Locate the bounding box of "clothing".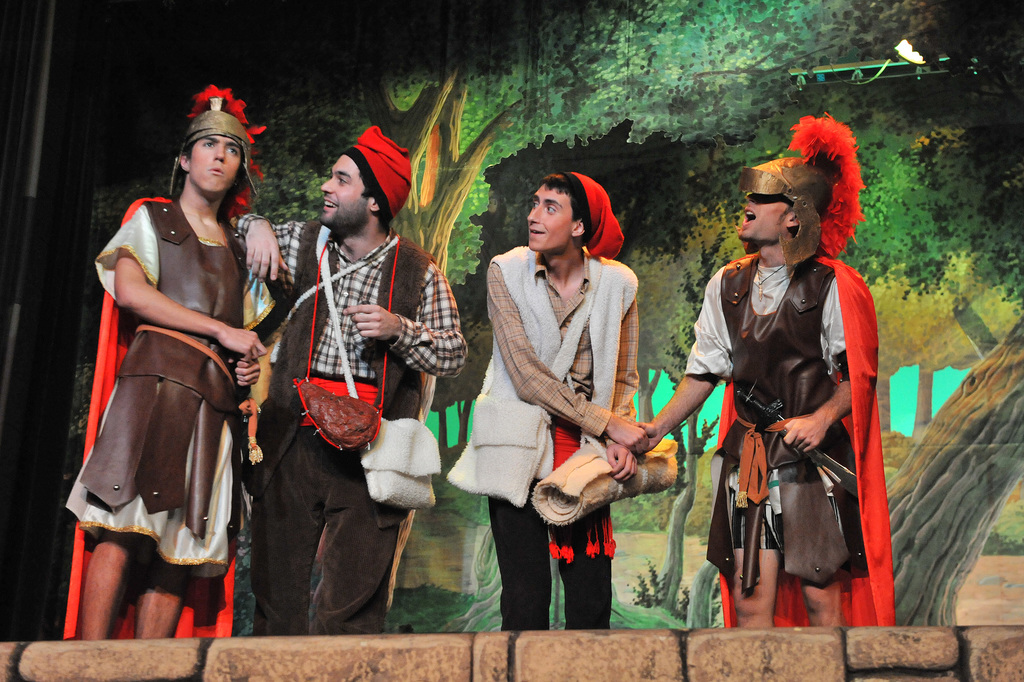
Bounding box: (87, 188, 261, 574).
